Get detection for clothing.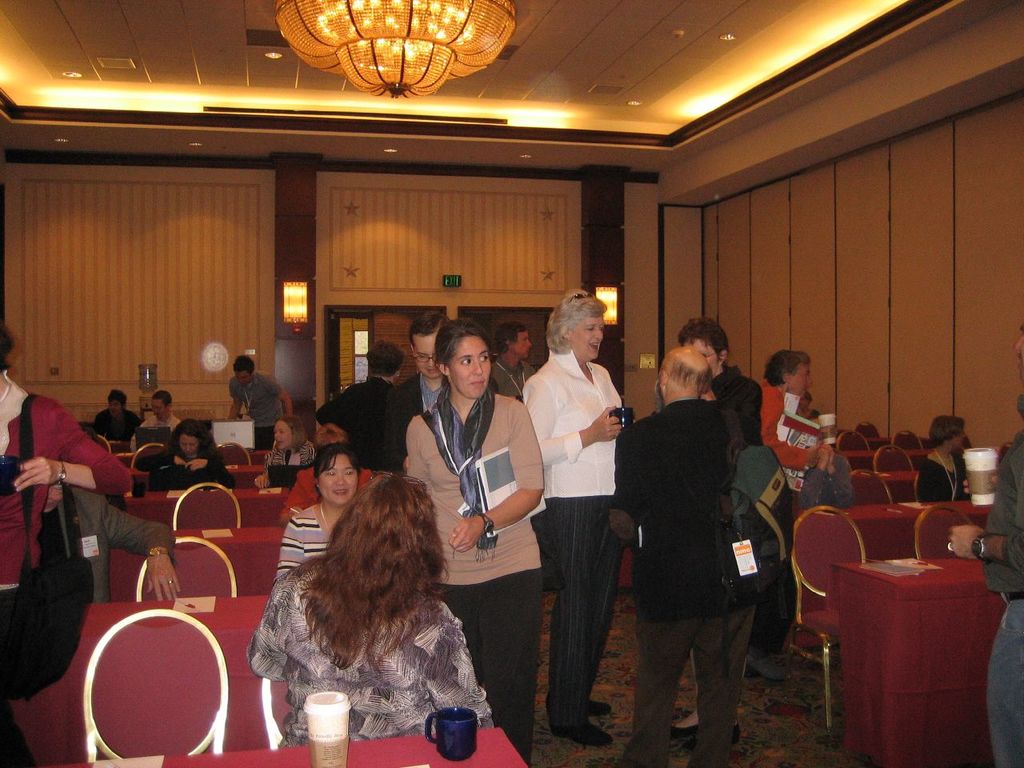
Detection: l=318, t=374, r=403, b=480.
